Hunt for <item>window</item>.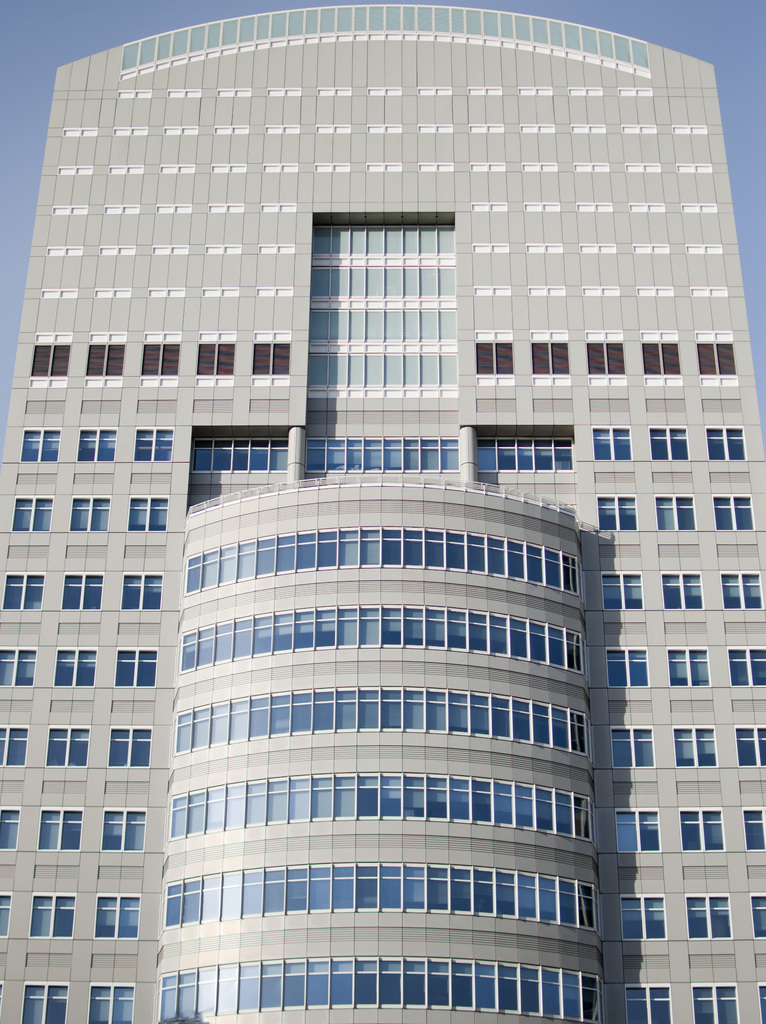
Hunted down at select_region(708, 486, 758, 536).
